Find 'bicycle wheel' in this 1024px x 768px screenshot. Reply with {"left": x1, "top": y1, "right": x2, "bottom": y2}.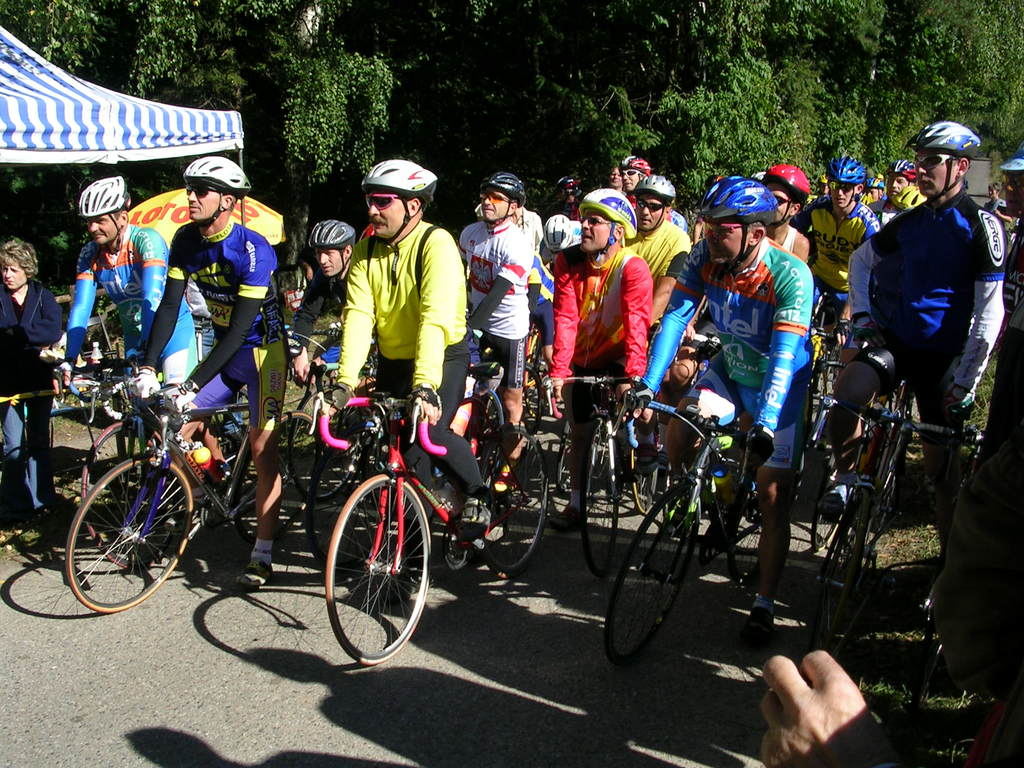
{"left": 239, "top": 410, "right": 321, "bottom": 543}.
